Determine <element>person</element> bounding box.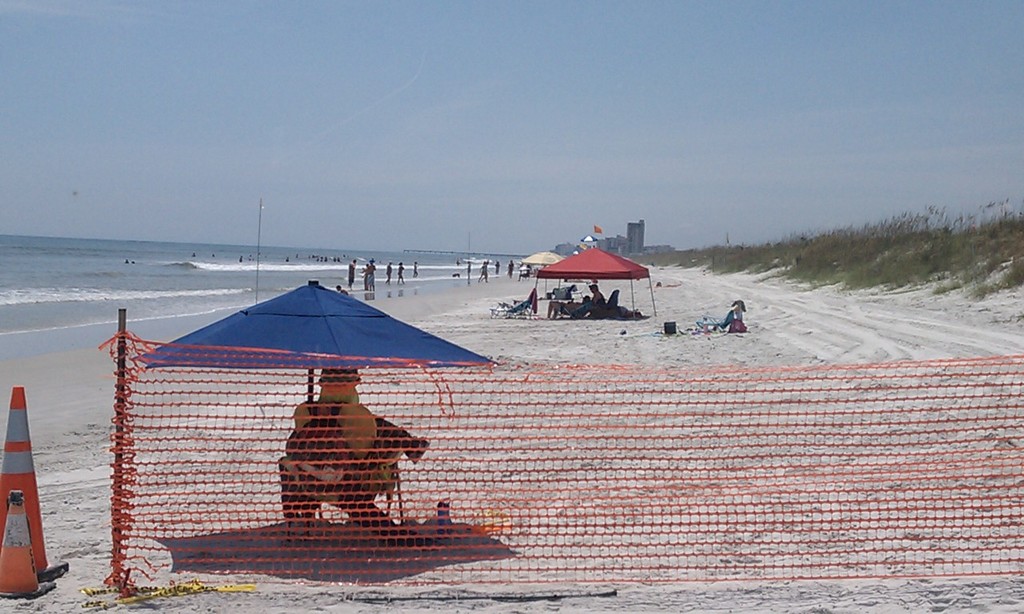
Determined: pyautogui.locateOnScreen(414, 259, 423, 281).
